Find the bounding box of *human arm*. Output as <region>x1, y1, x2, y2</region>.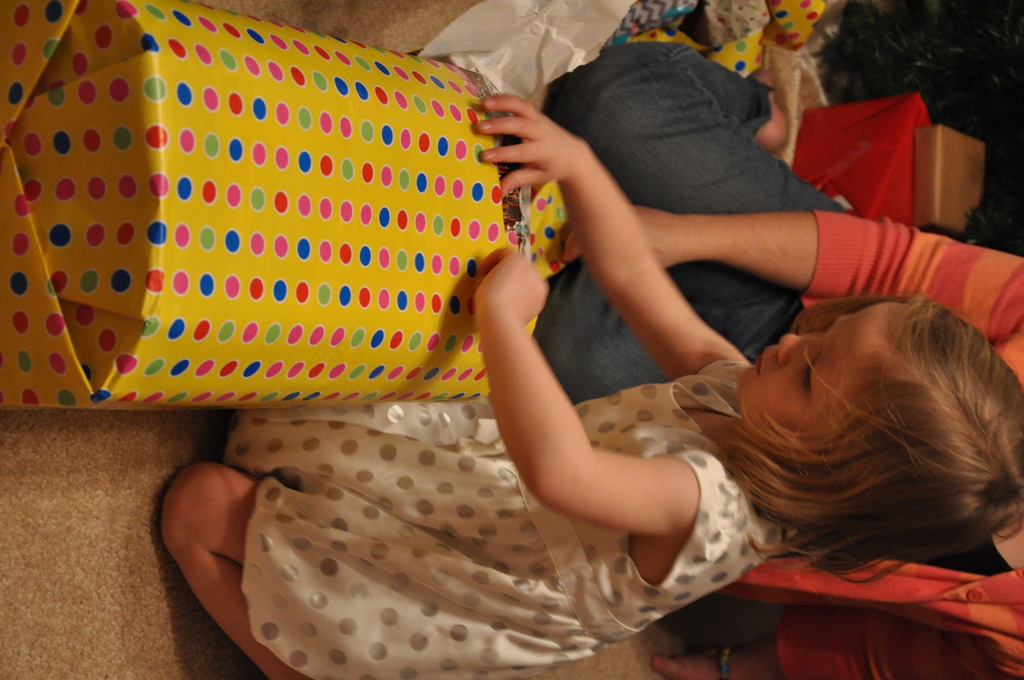
<region>561, 203, 1023, 339</region>.
